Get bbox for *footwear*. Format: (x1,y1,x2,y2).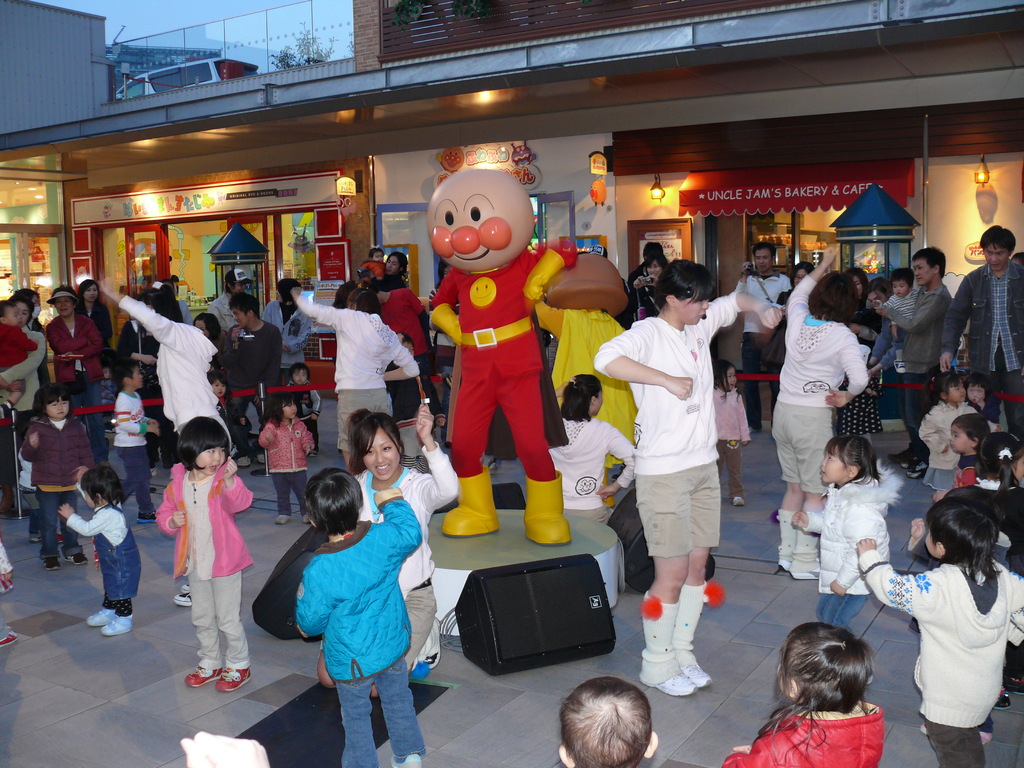
(774,511,794,574).
